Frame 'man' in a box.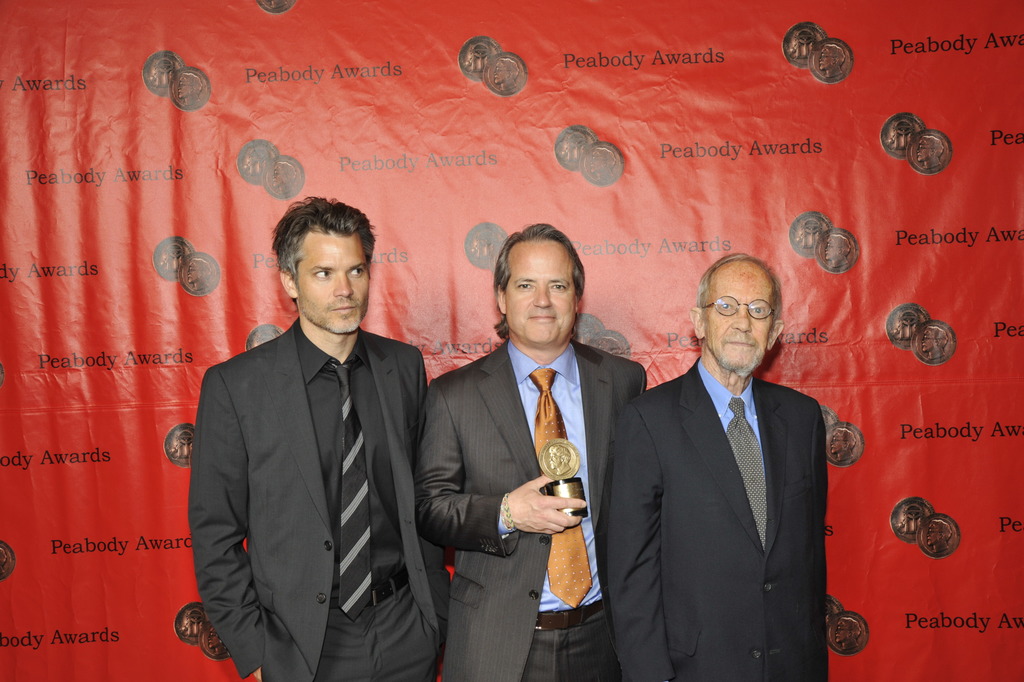
l=0, t=547, r=8, b=577.
